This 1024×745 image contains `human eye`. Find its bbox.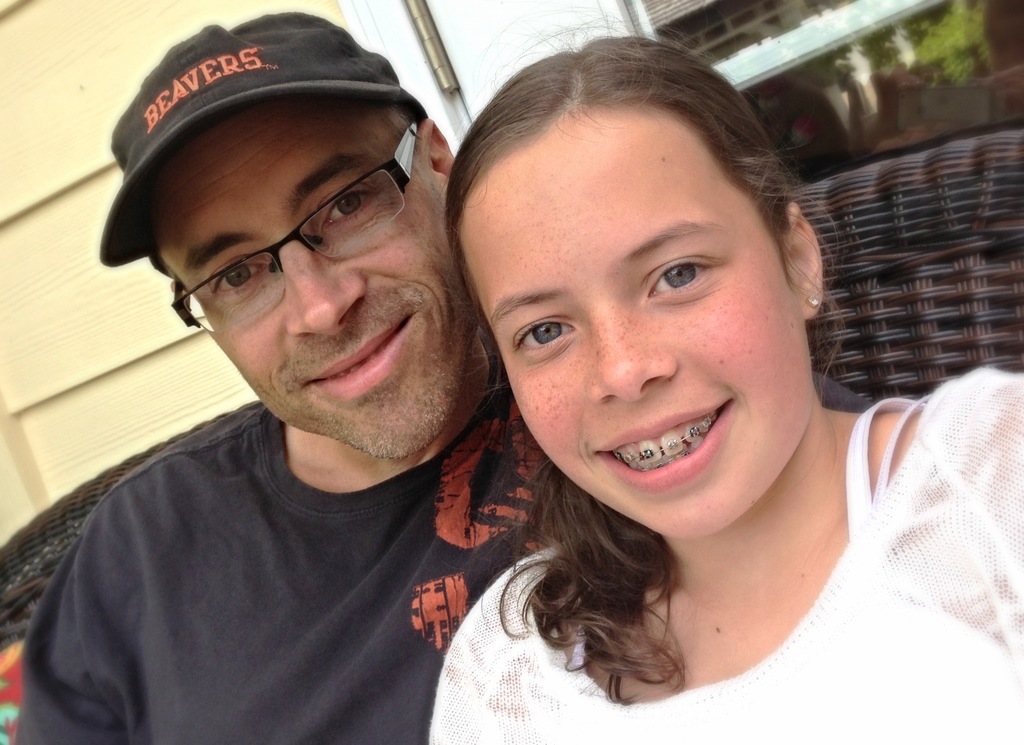
(506,309,584,363).
